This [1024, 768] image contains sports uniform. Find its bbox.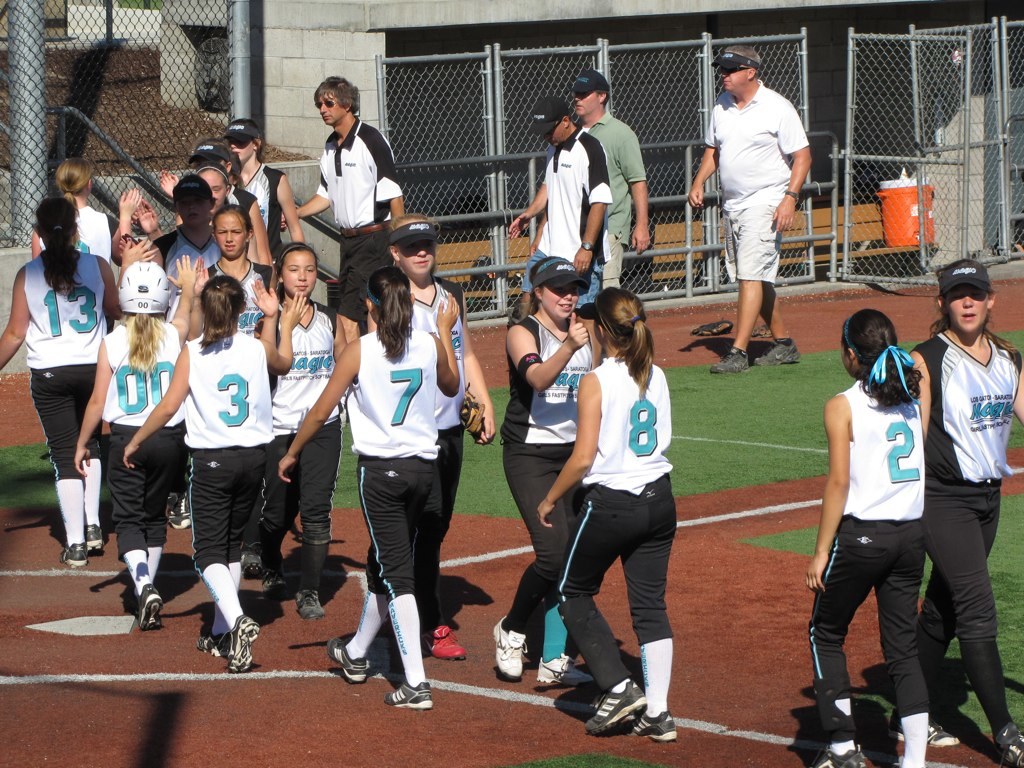
x1=40 y1=202 x2=112 y2=264.
